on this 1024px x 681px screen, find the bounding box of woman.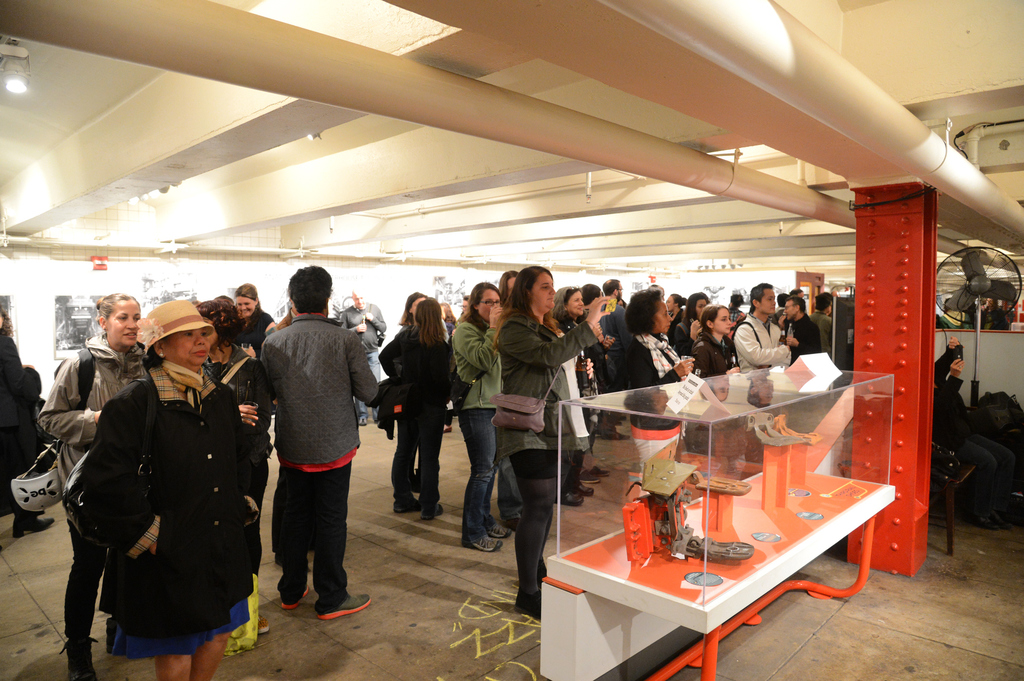
Bounding box: [left=451, top=277, right=520, bottom=549].
